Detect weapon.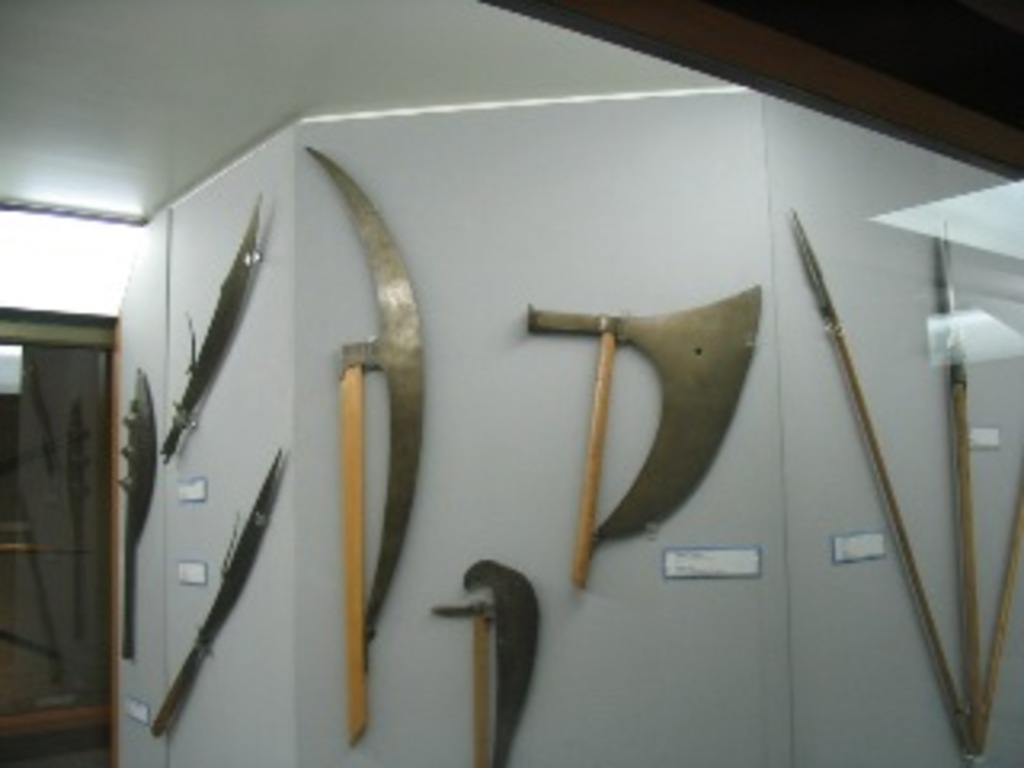
Detected at box(963, 493, 1021, 758).
